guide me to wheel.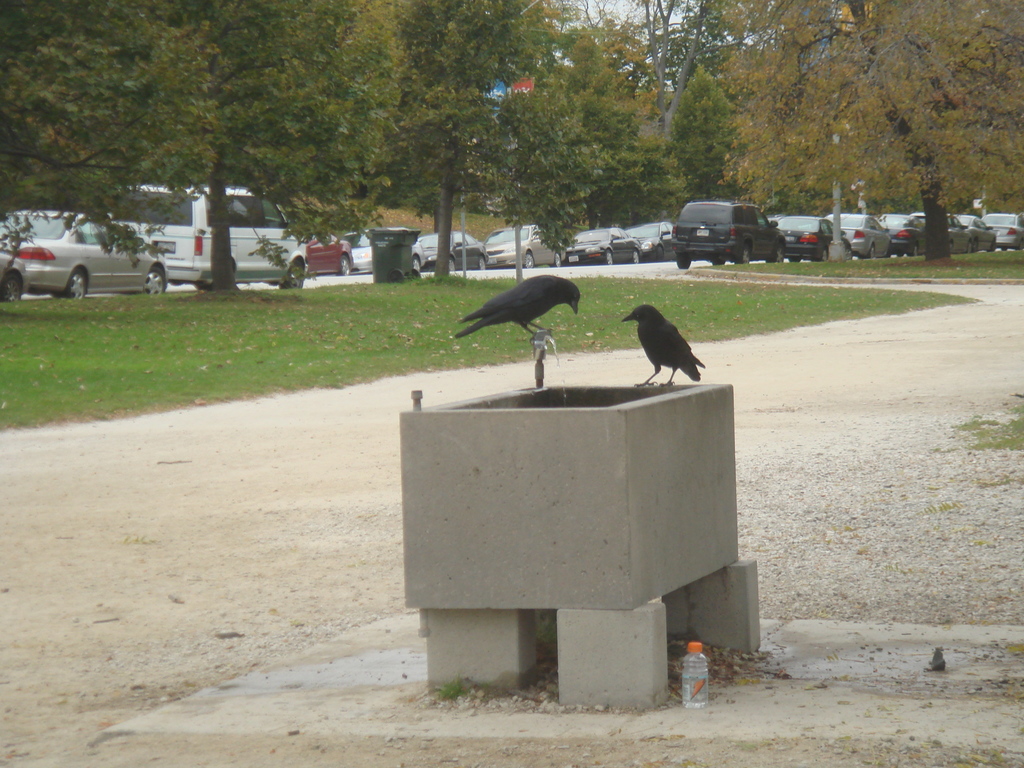
Guidance: (602,249,614,268).
